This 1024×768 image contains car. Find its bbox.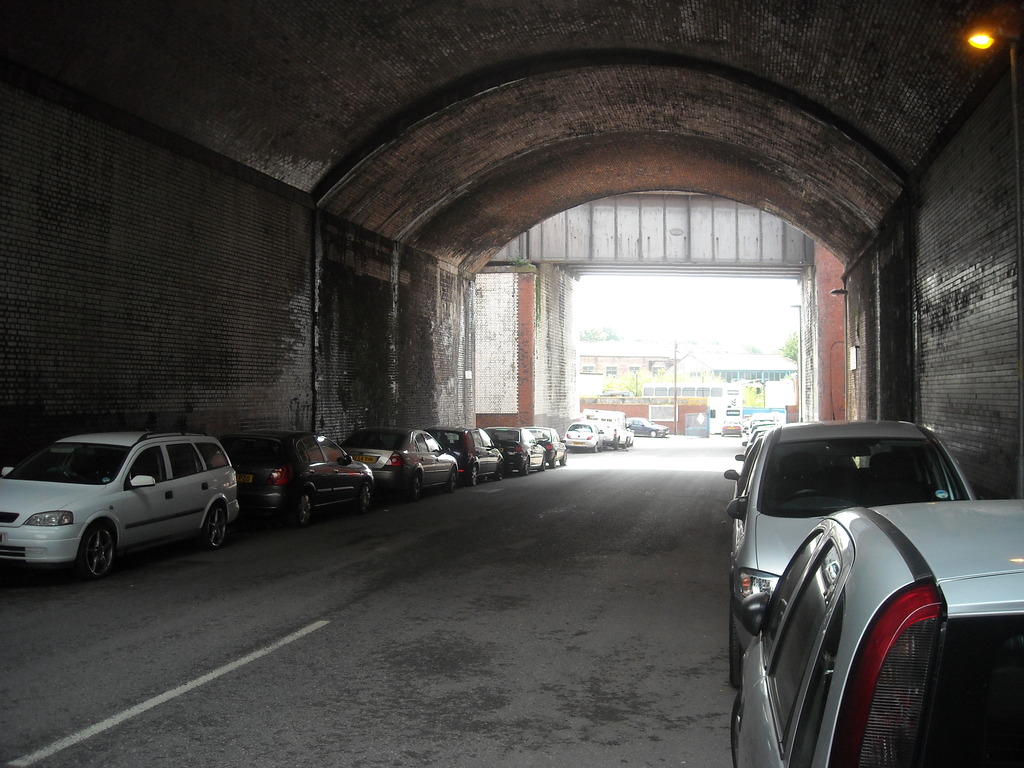
[731,421,973,691].
